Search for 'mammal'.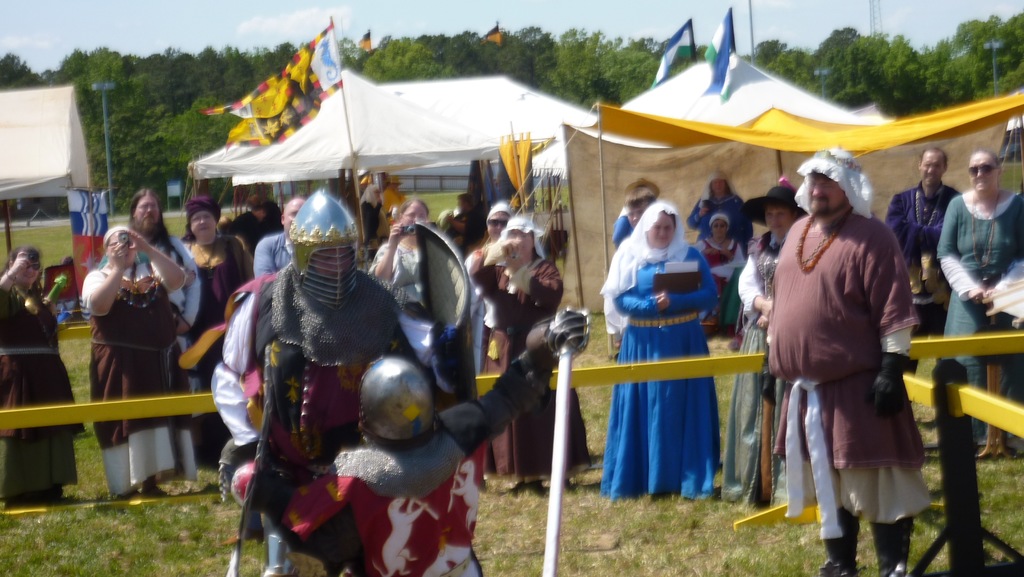
Found at 0 245 86 512.
